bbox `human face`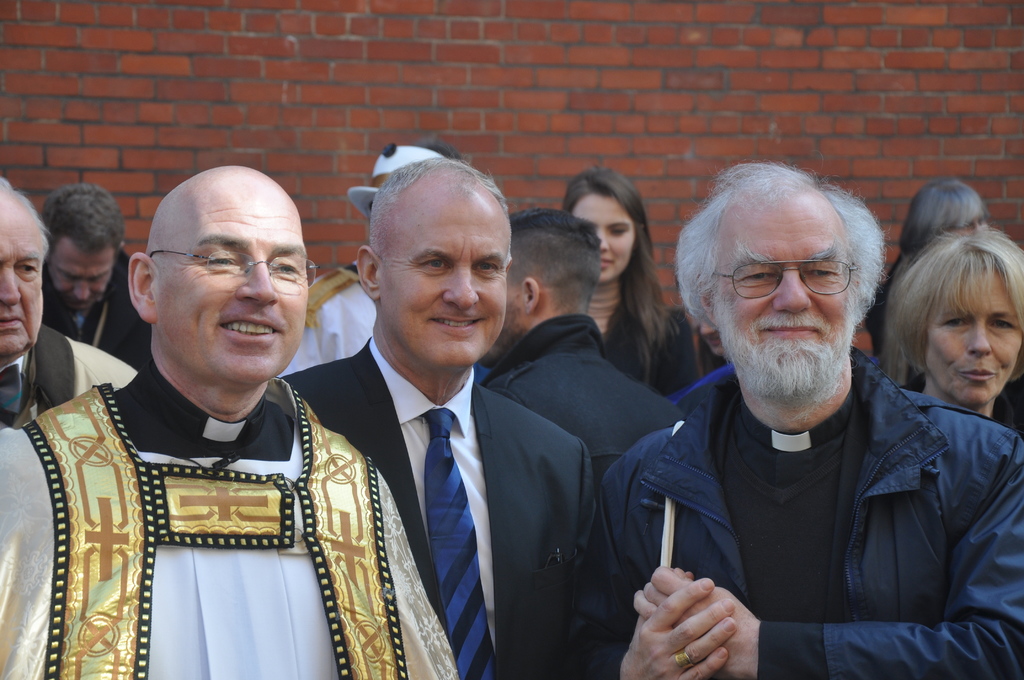
crop(710, 201, 852, 356)
